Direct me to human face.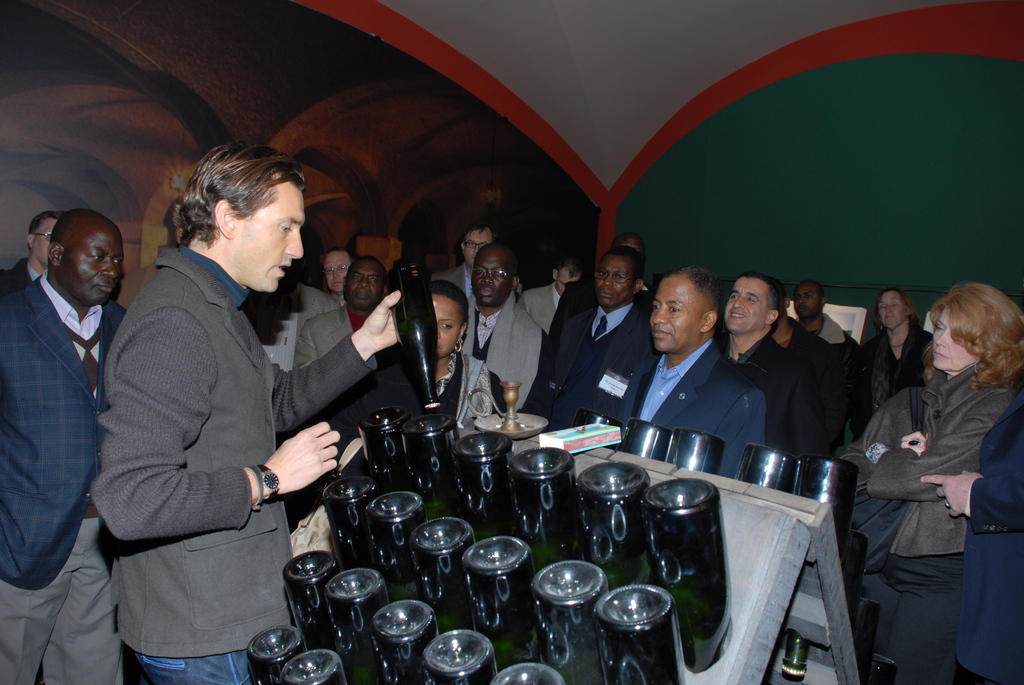
Direction: detection(932, 302, 981, 373).
